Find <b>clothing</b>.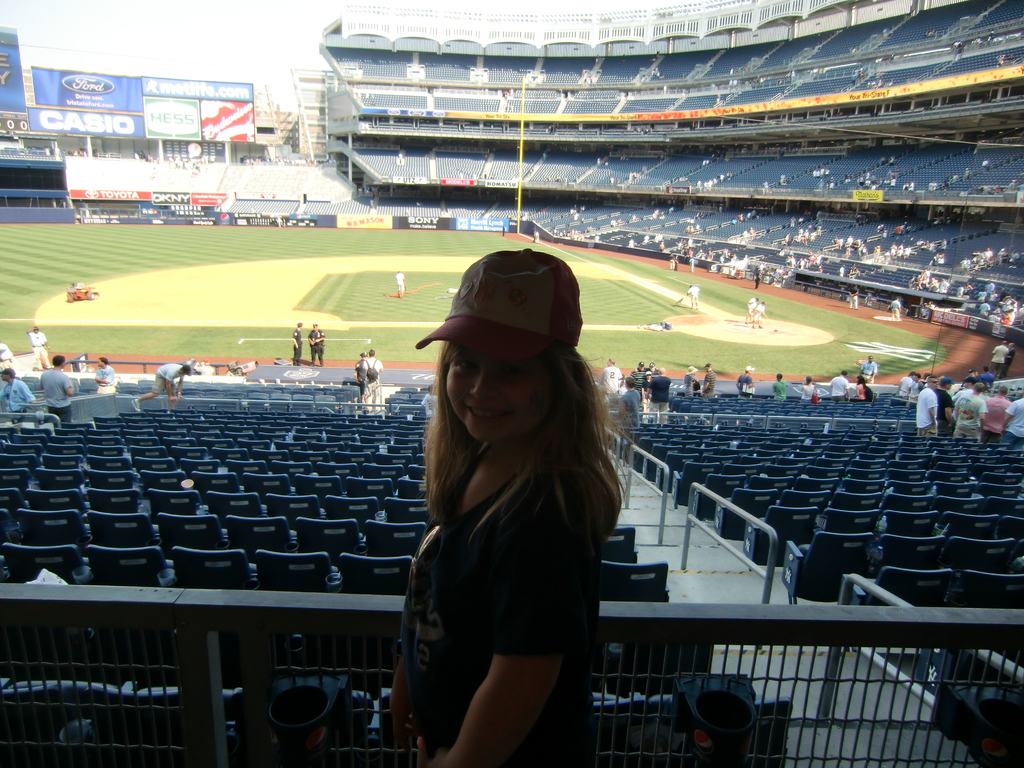
[981, 368, 993, 385].
